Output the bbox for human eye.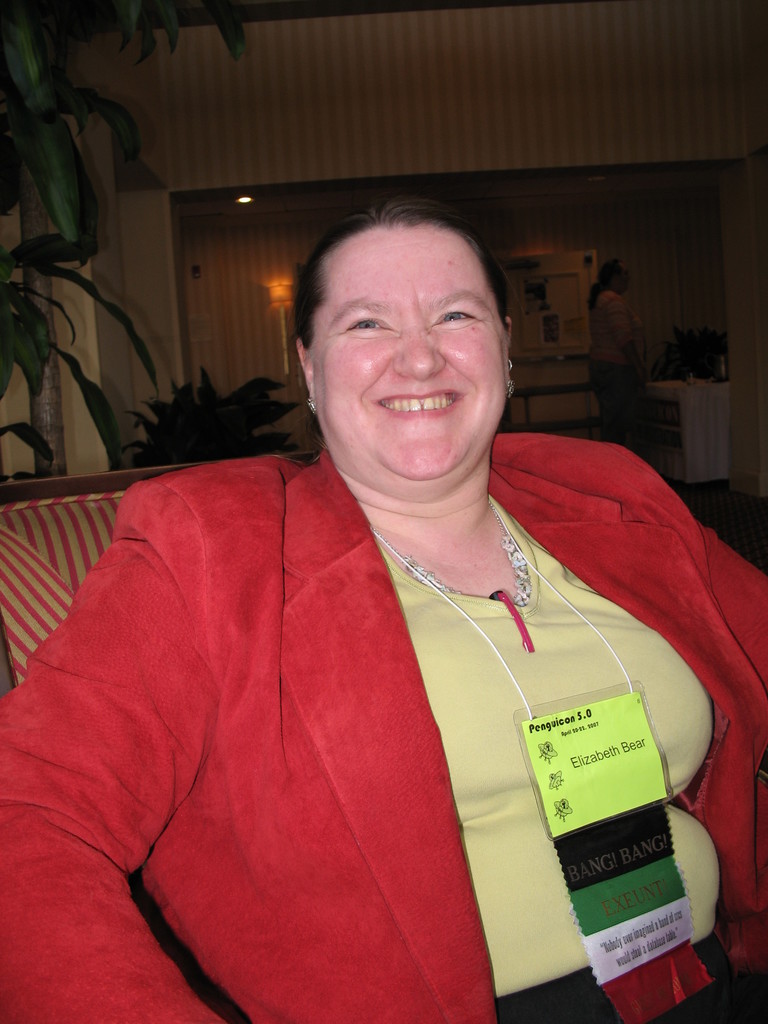
crop(345, 311, 394, 339).
